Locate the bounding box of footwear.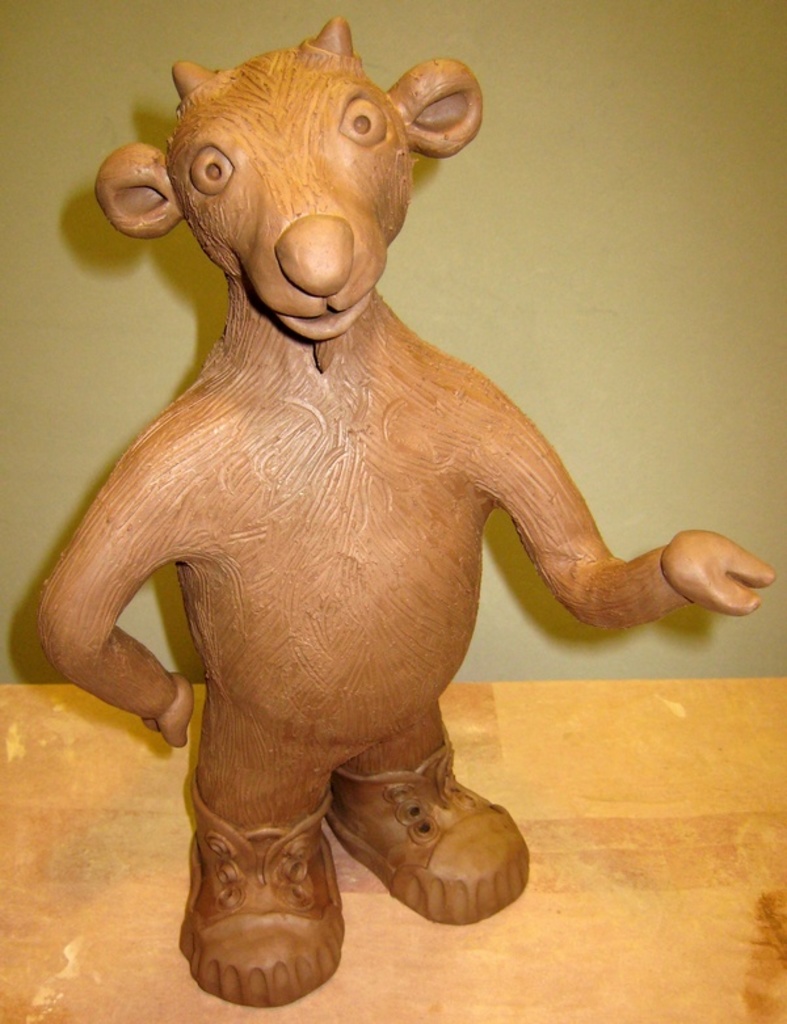
Bounding box: rect(320, 741, 519, 931).
